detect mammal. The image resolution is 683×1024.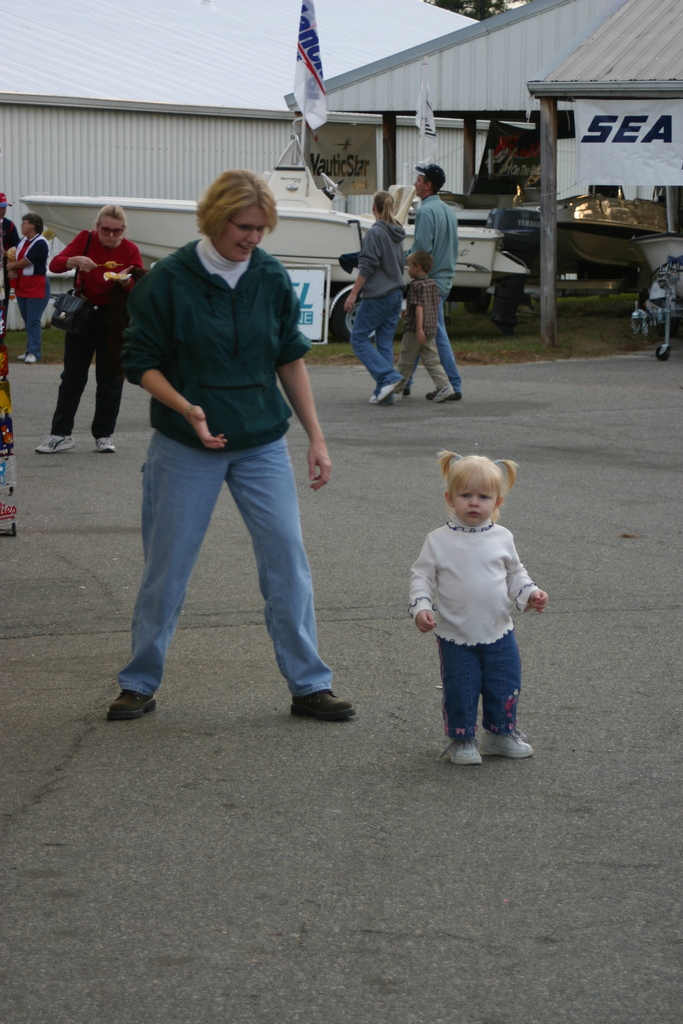
<bbox>397, 253, 458, 410</bbox>.
